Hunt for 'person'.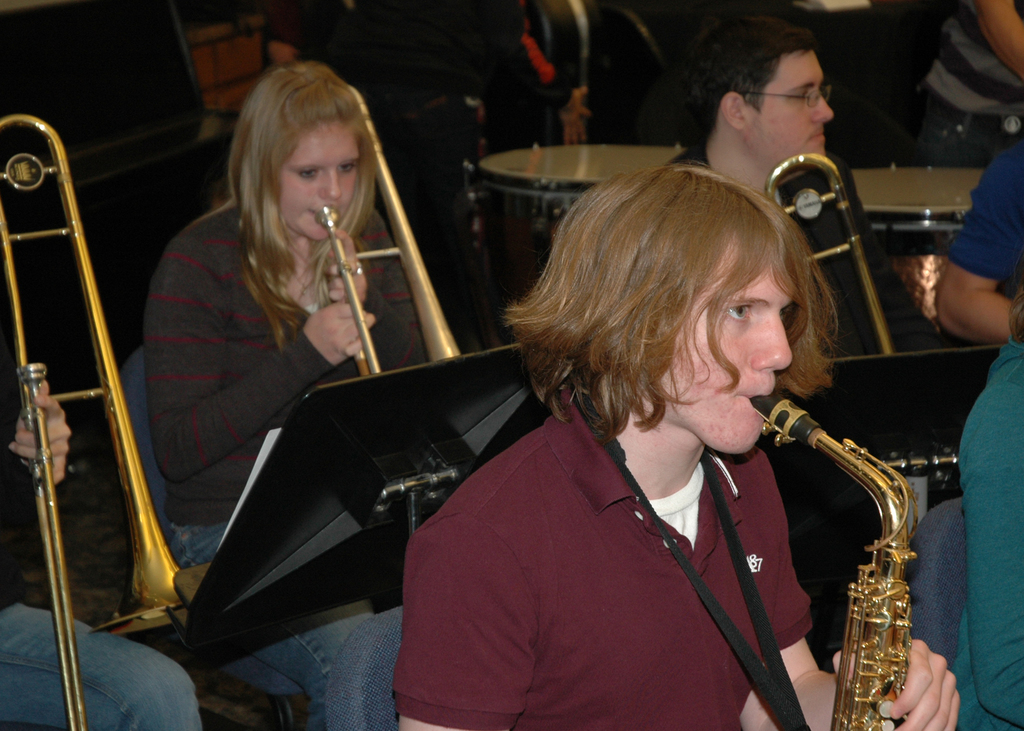
Hunted down at {"left": 379, "top": 116, "right": 886, "bottom": 729}.
